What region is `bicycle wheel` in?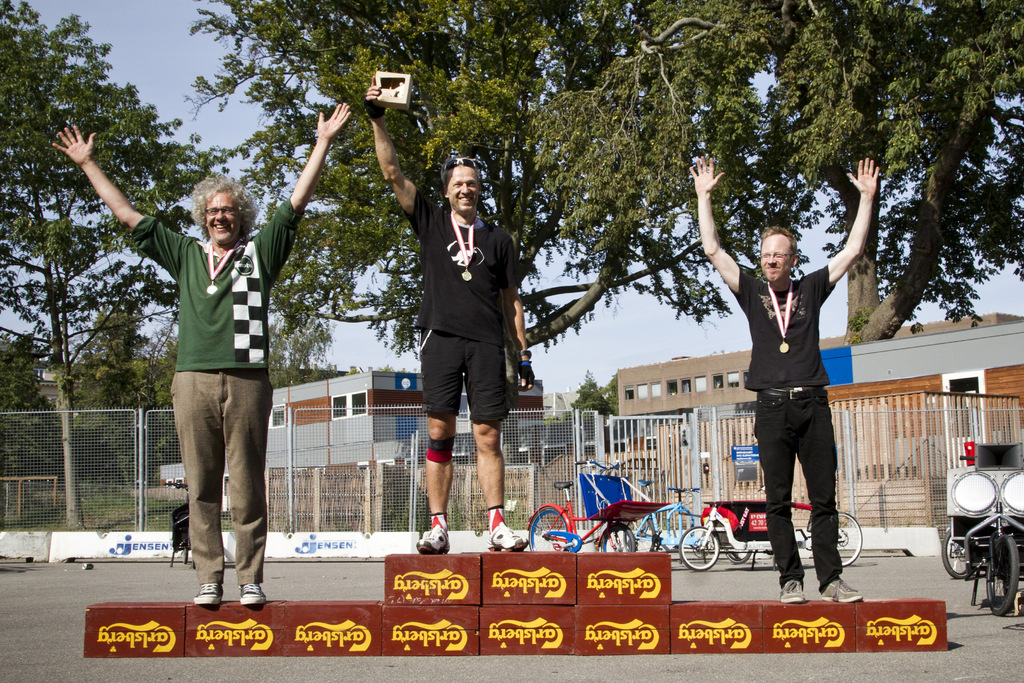
(x1=617, y1=515, x2=653, y2=554).
